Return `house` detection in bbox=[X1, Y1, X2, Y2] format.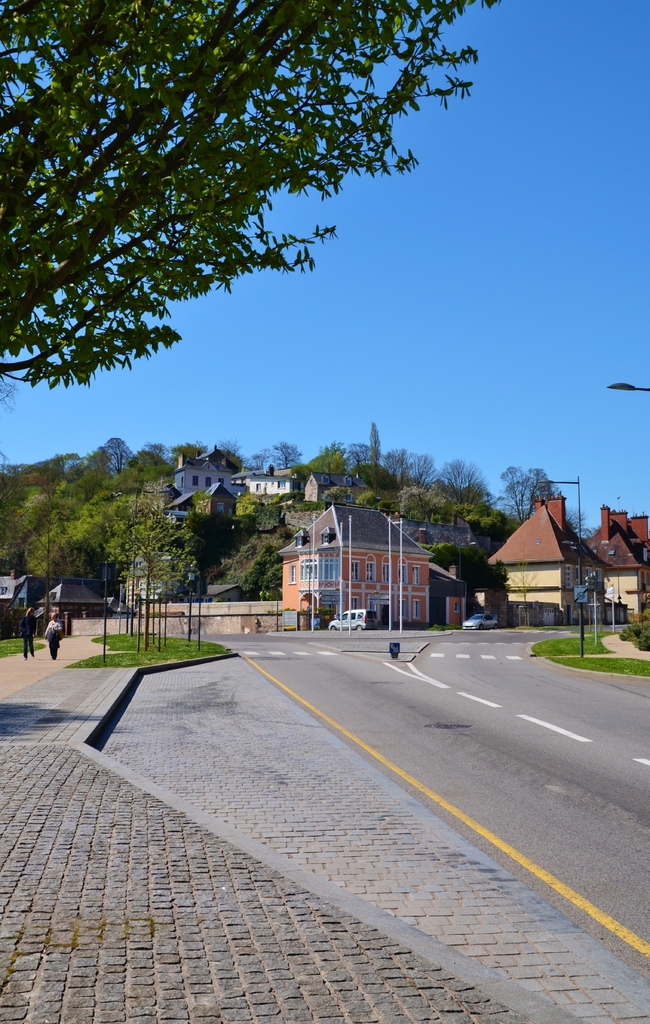
bbox=[389, 511, 489, 560].
